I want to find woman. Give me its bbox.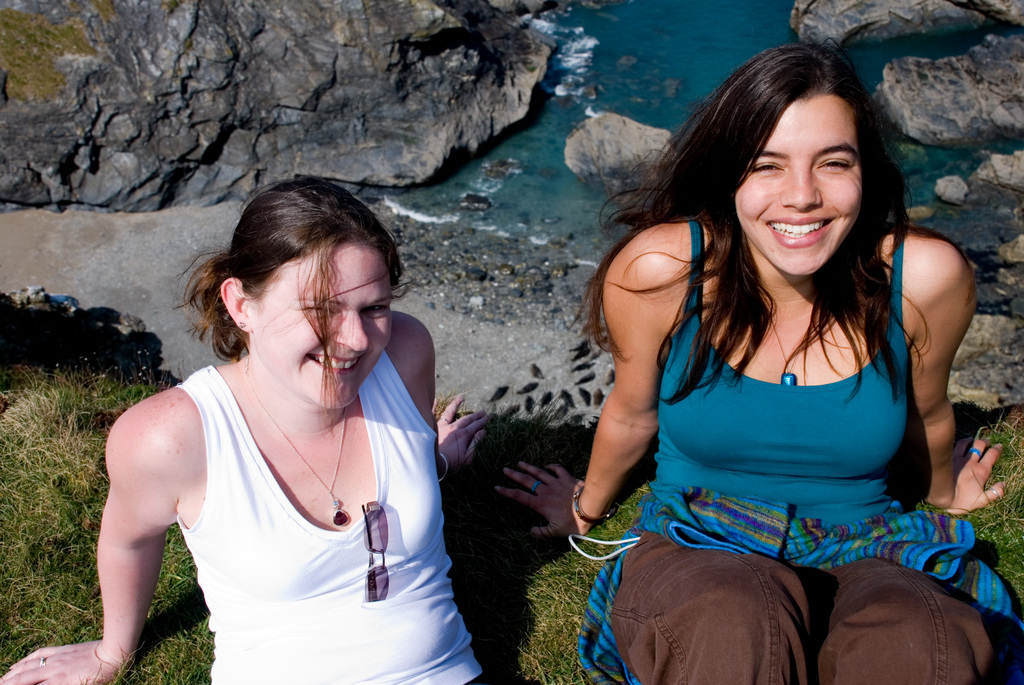
(left=490, top=38, right=1023, bottom=684).
